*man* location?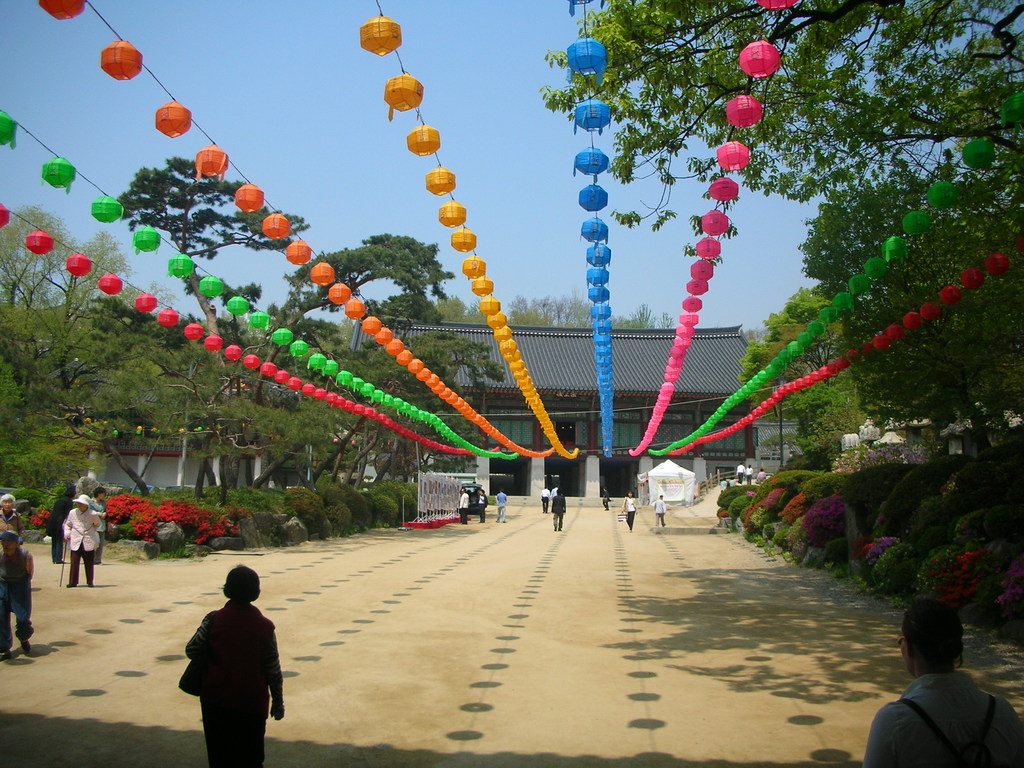
[727,476,735,488]
